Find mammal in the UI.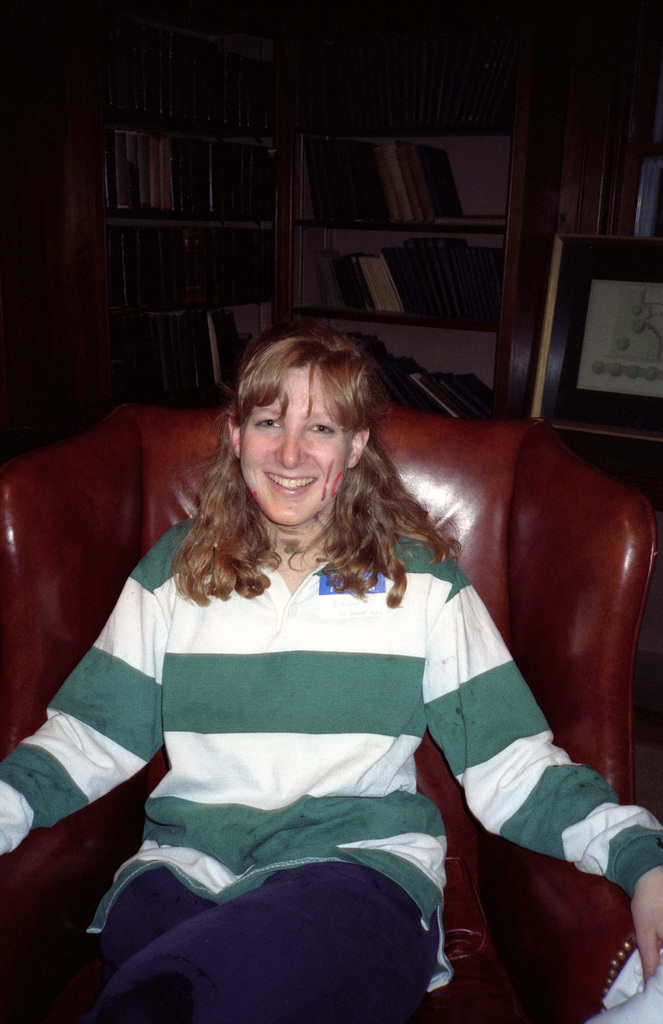
UI element at bbox(0, 323, 662, 1023).
